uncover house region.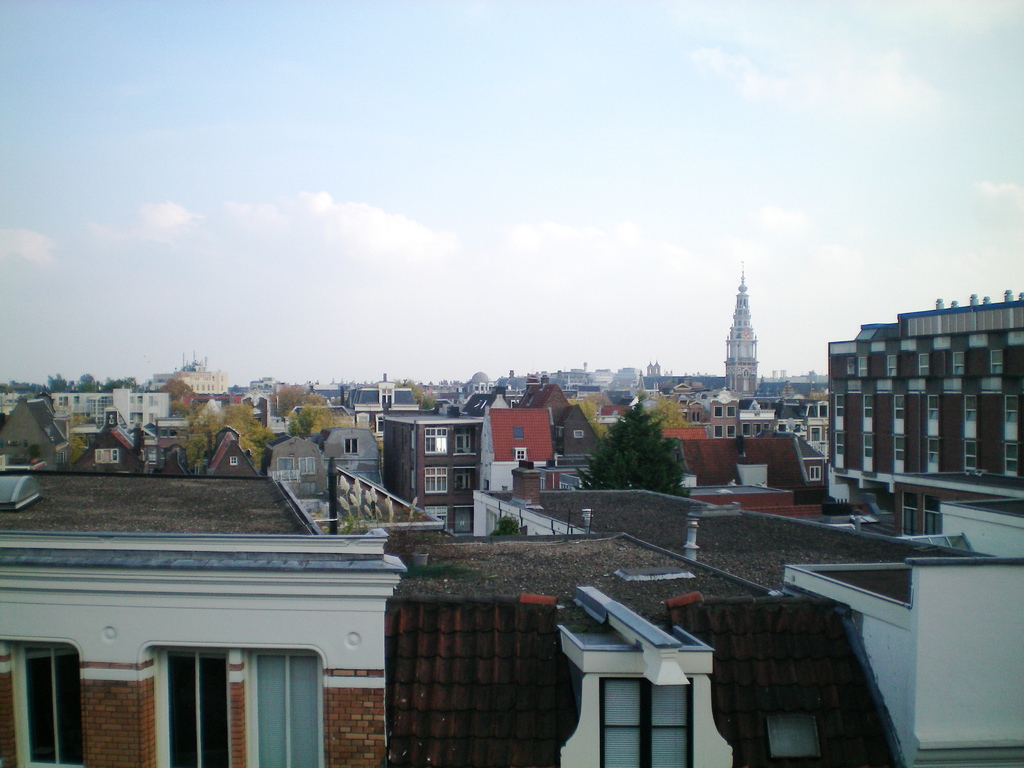
Uncovered: <bbox>0, 449, 391, 760</bbox>.
